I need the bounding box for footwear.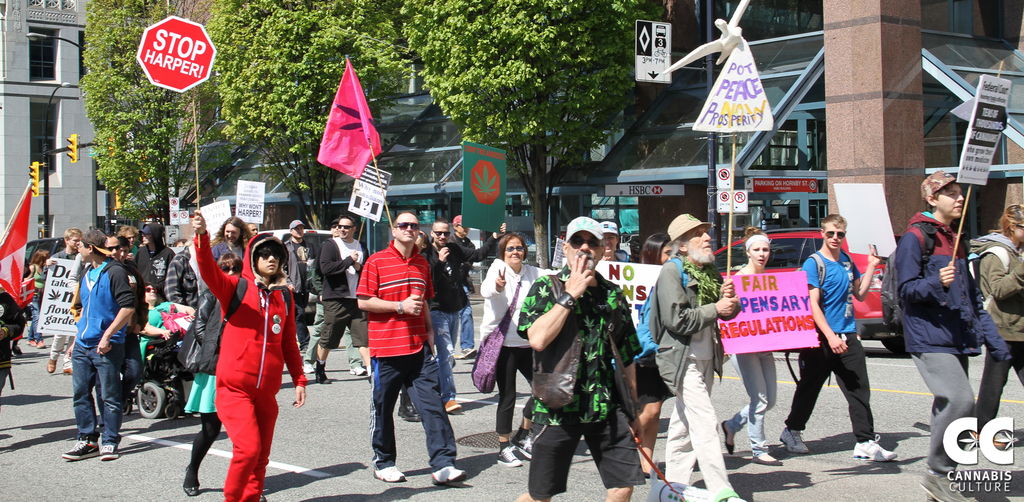
Here it is: crop(922, 476, 979, 501).
